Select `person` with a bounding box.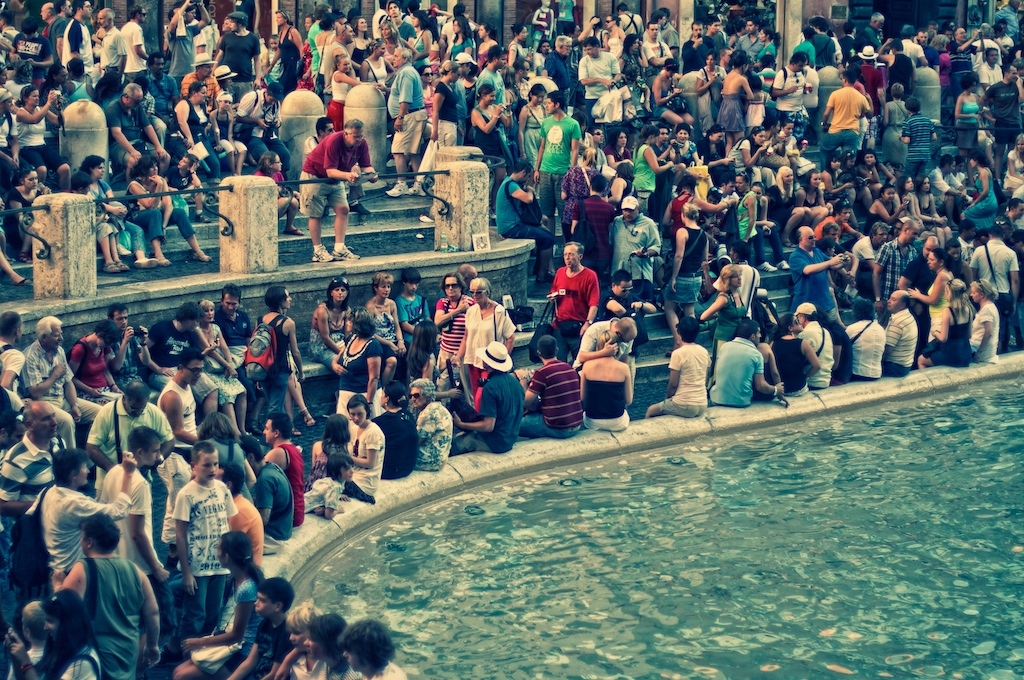
514 331 585 440.
